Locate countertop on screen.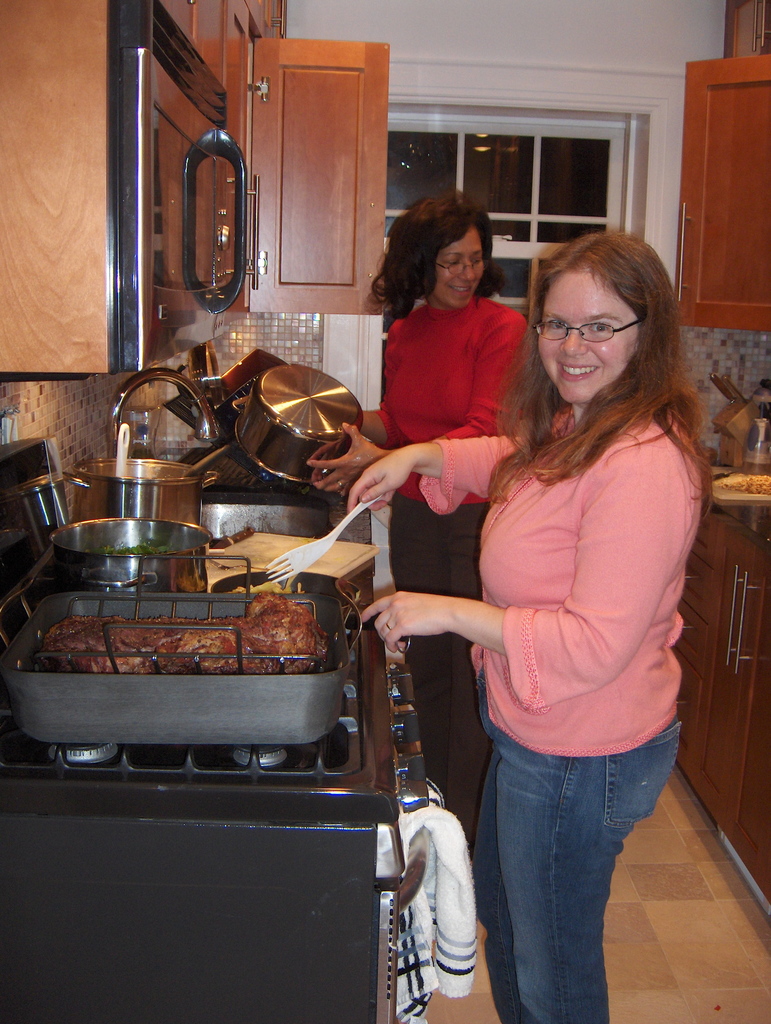
On screen at [x1=680, y1=435, x2=770, y2=913].
